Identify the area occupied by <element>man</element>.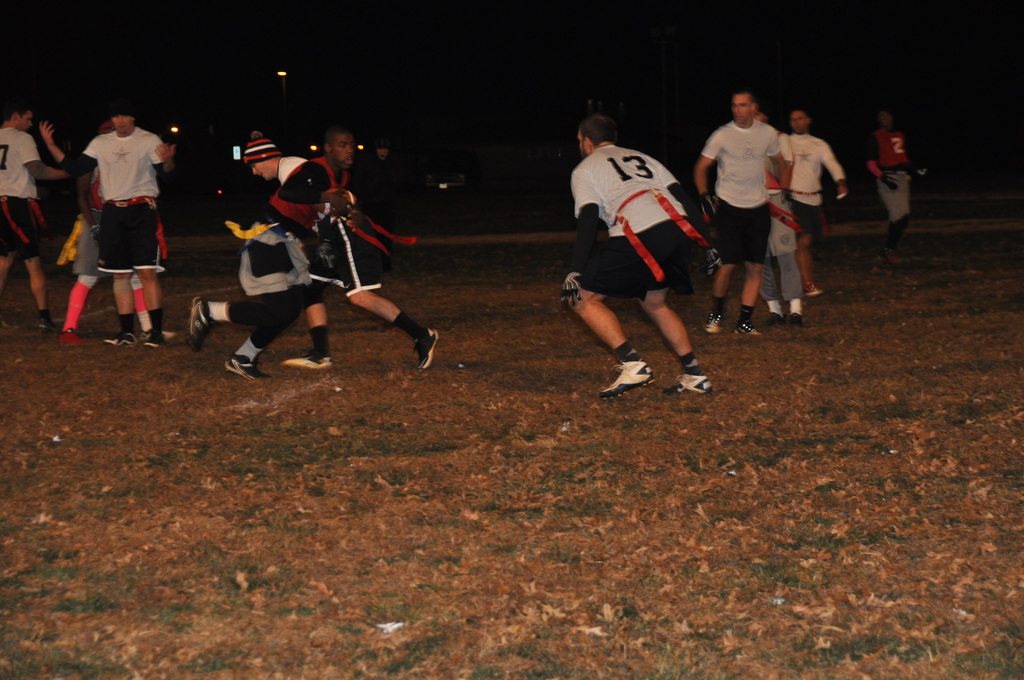
Area: BBox(240, 131, 435, 372).
